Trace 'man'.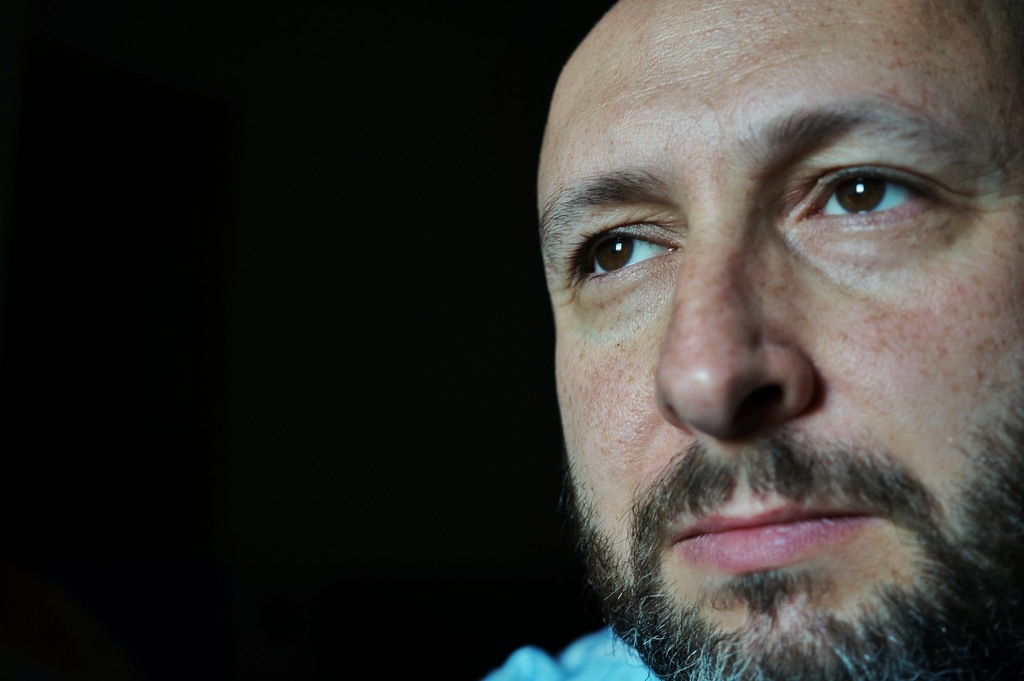
Traced to <bbox>469, 0, 1023, 680</bbox>.
